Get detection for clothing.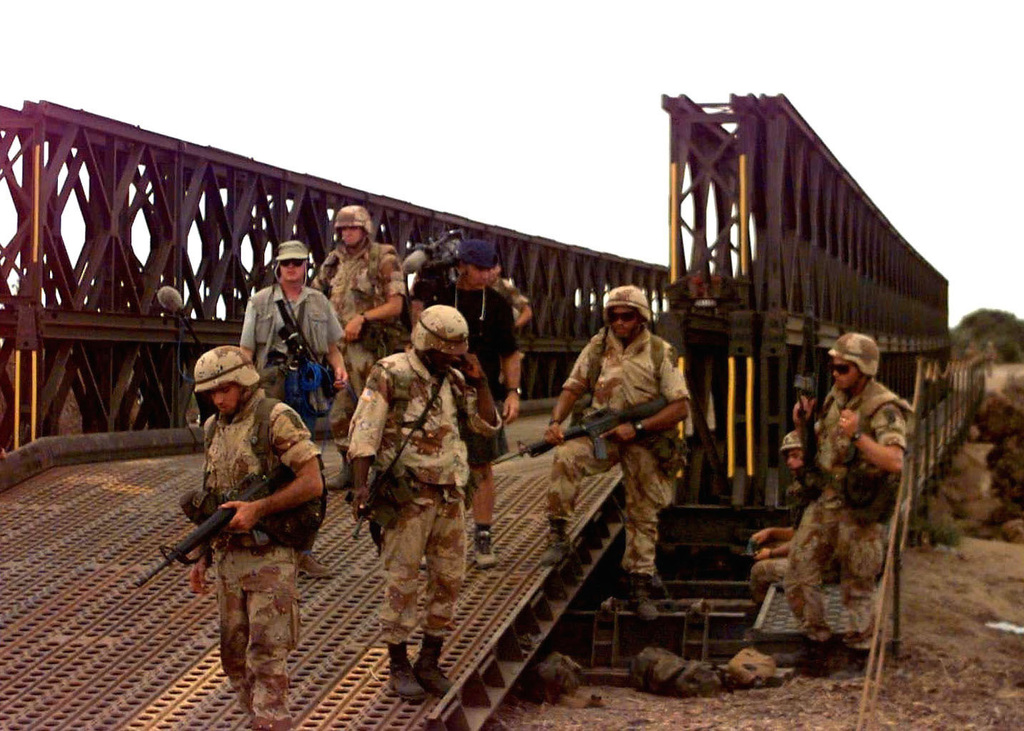
Detection: [left=412, top=259, right=457, bottom=310].
